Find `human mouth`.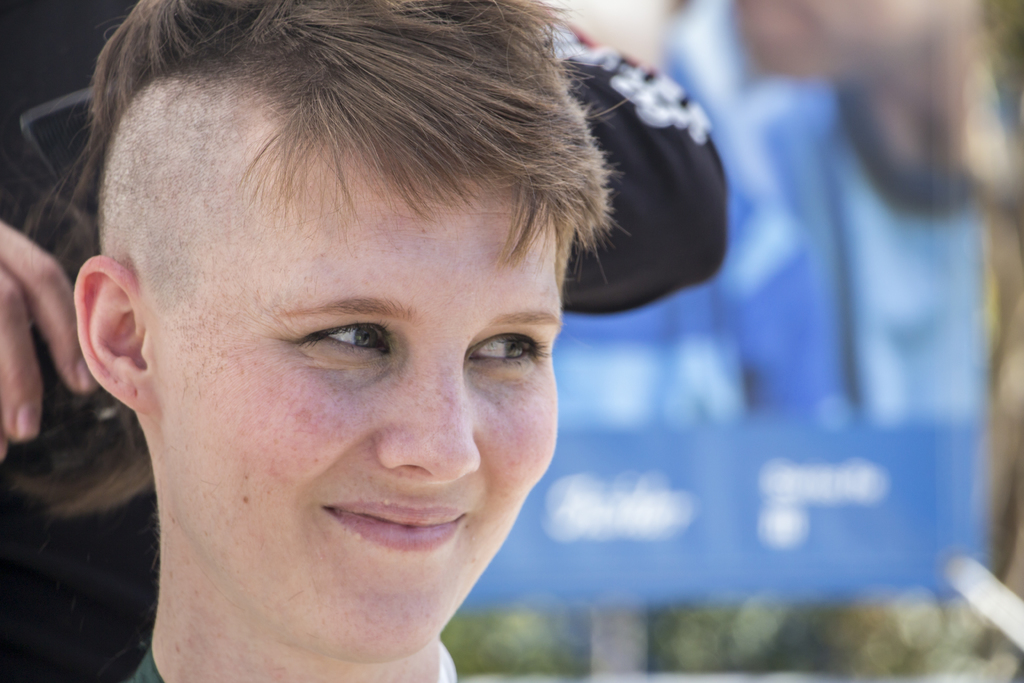
bbox(323, 500, 467, 551).
